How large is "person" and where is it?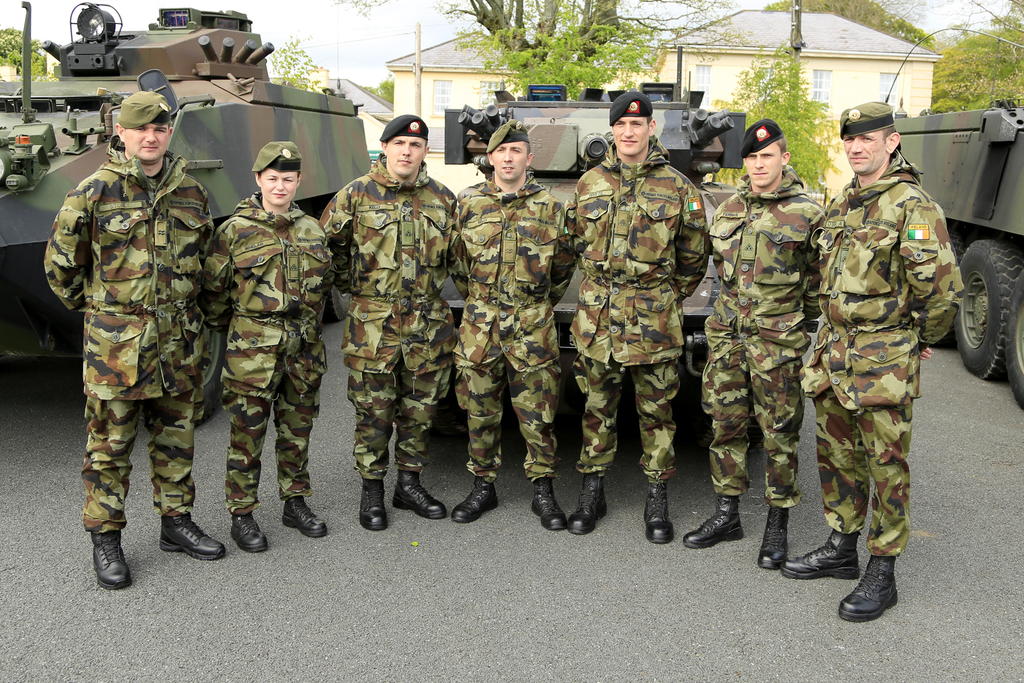
Bounding box: (x1=209, y1=139, x2=332, y2=550).
